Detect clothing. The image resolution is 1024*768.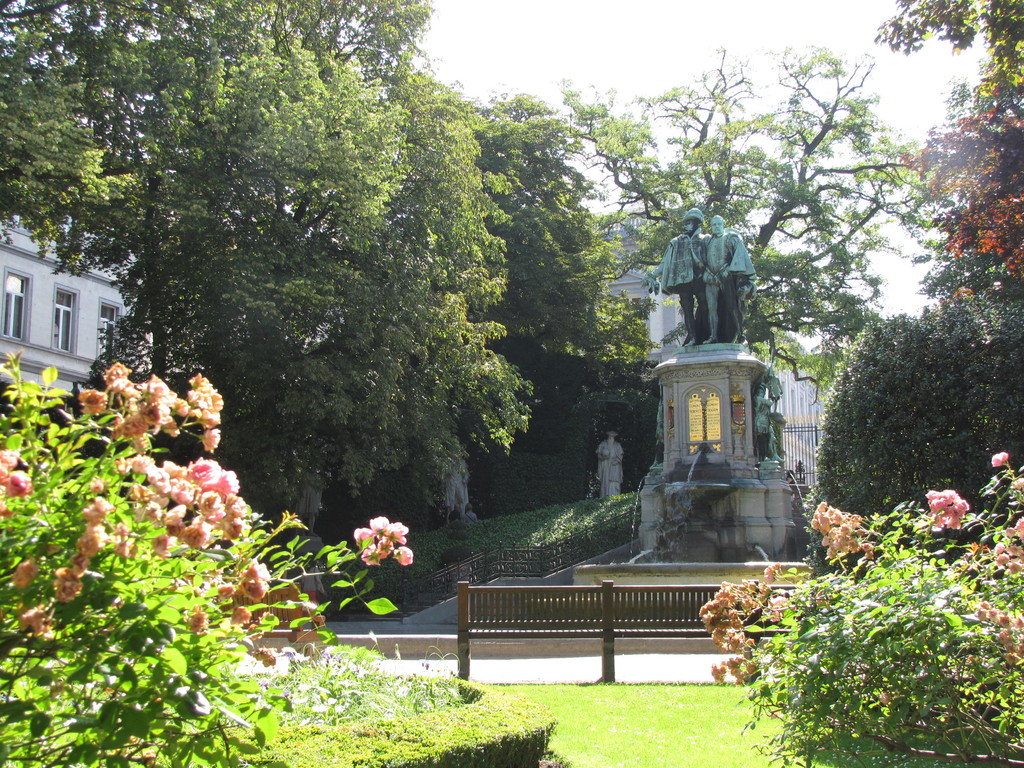
l=659, t=207, r=716, b=344.
